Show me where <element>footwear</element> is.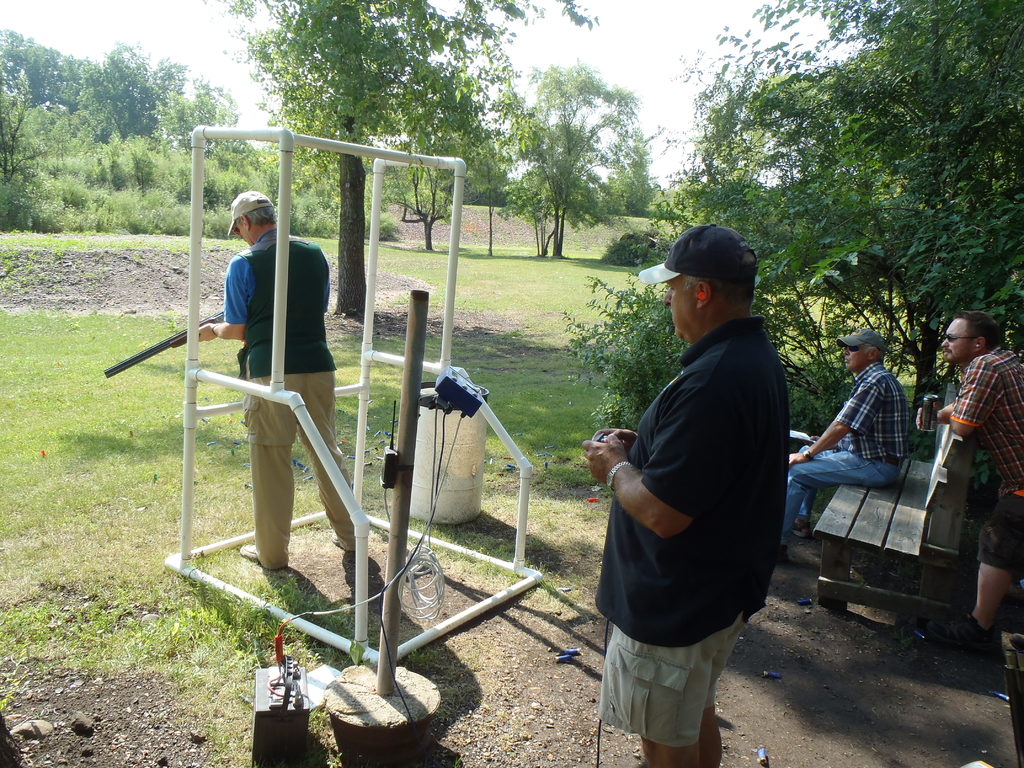
<element>footwear</element> is at Rect(793, 514, 812, 540).
